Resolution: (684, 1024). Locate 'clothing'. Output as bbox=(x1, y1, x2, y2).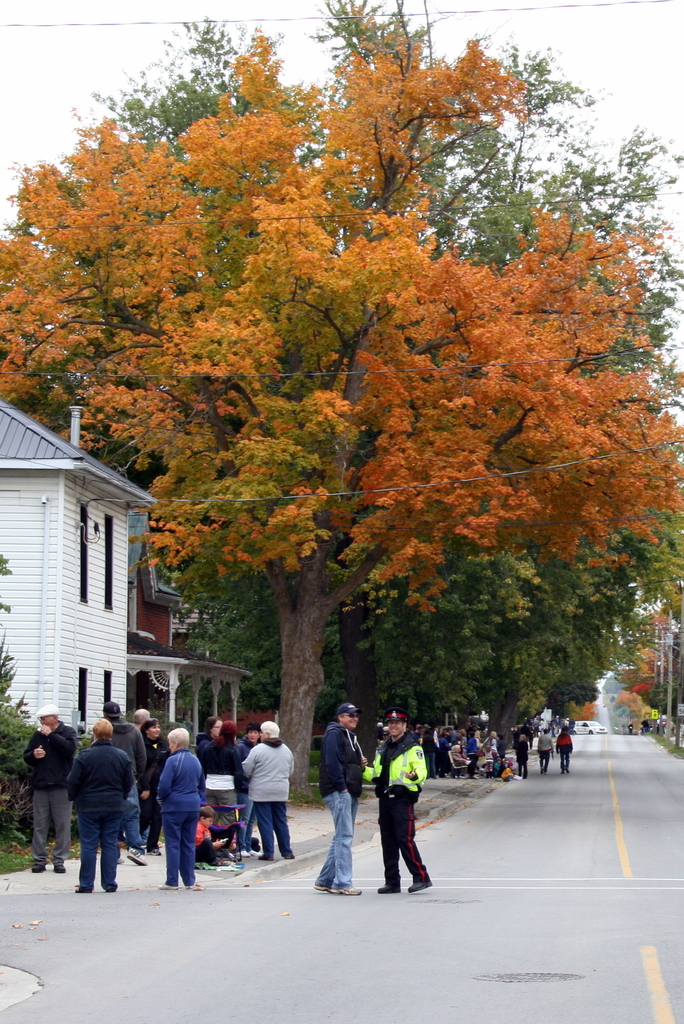
bbox=(20, 723, 77, 865).
